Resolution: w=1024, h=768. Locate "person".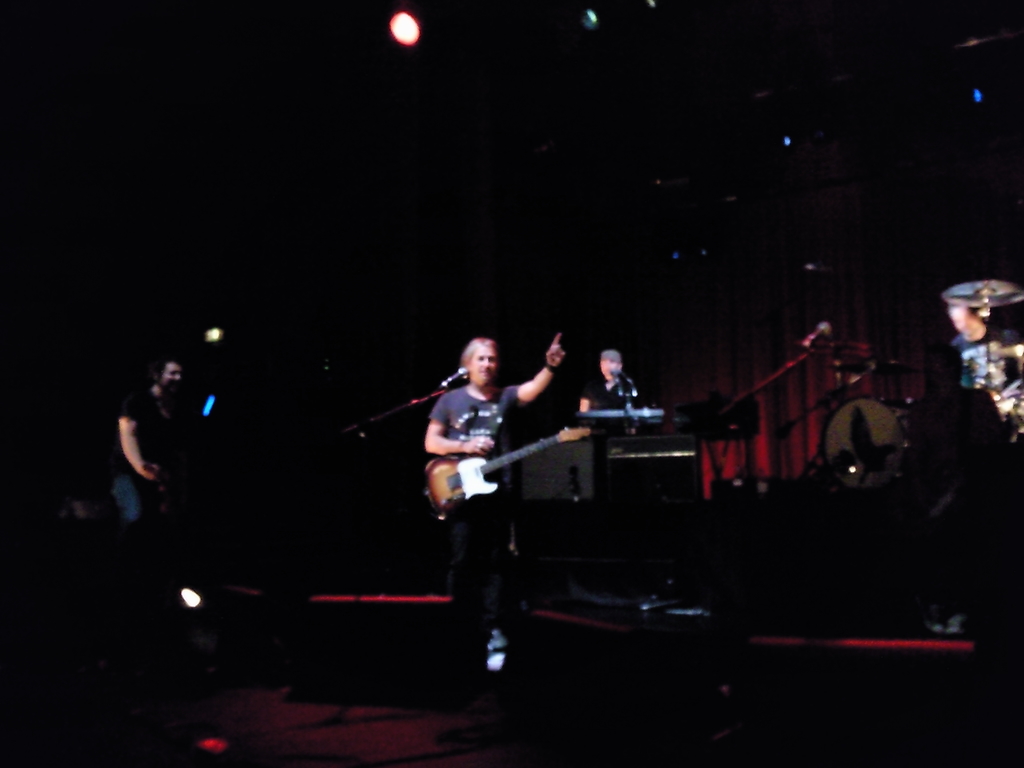
[x1=390, y1=317, x2=572, y2=610].
